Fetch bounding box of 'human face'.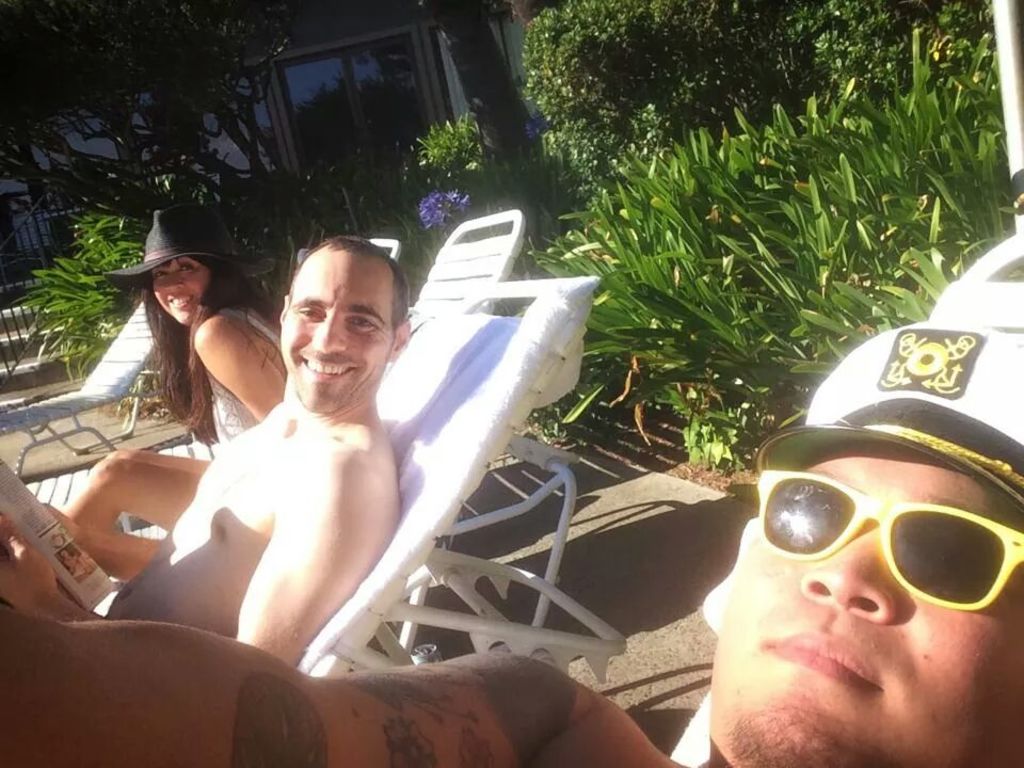
Bbox: pyautogui.locateOnScreen(279, 245, 390, 415).
